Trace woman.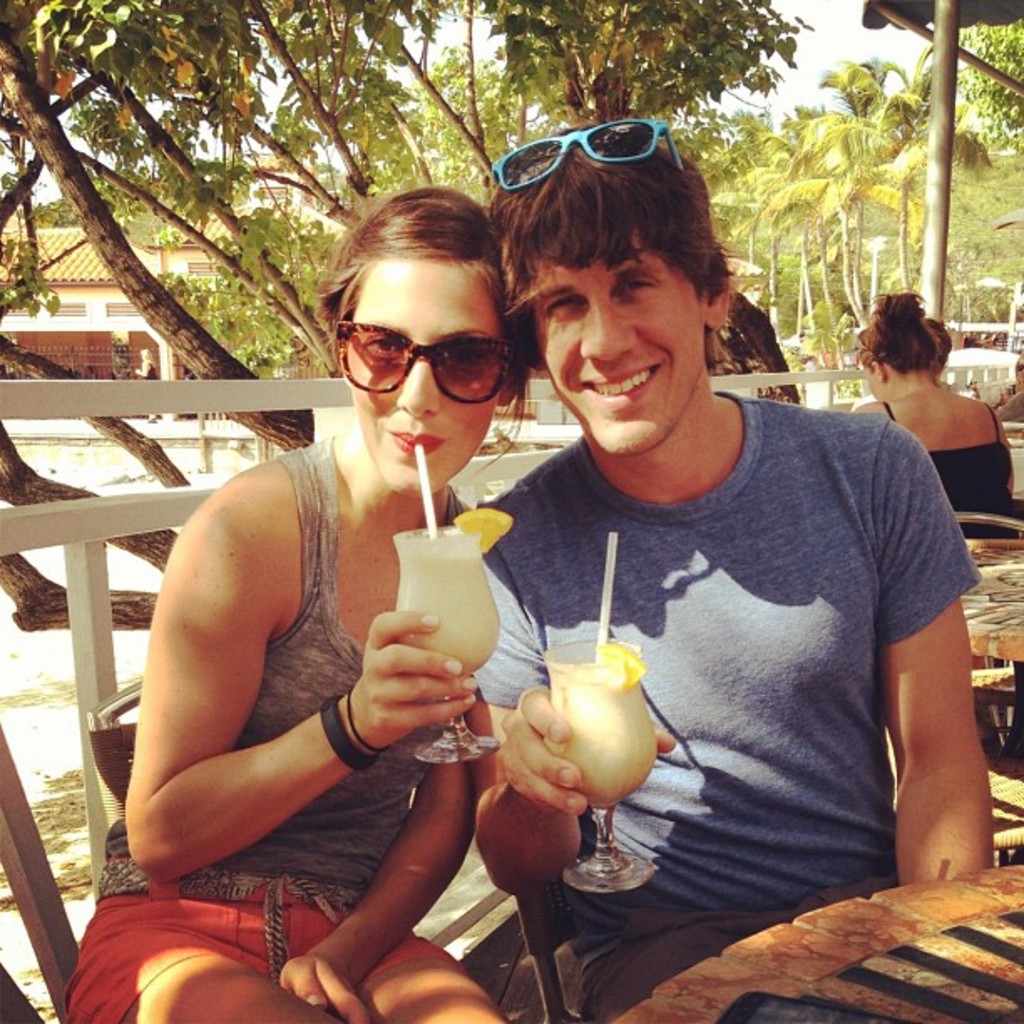
Traced to (850, 283, 1022, 535).
